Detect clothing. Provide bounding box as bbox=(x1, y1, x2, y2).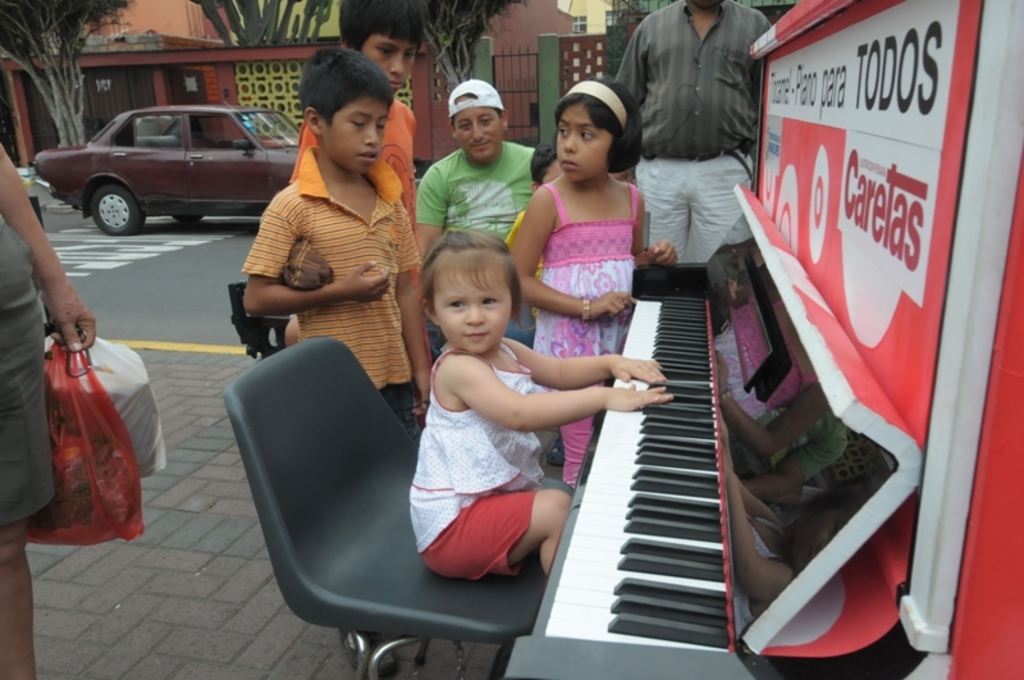
bbox=(0, 214, 58, 529).
